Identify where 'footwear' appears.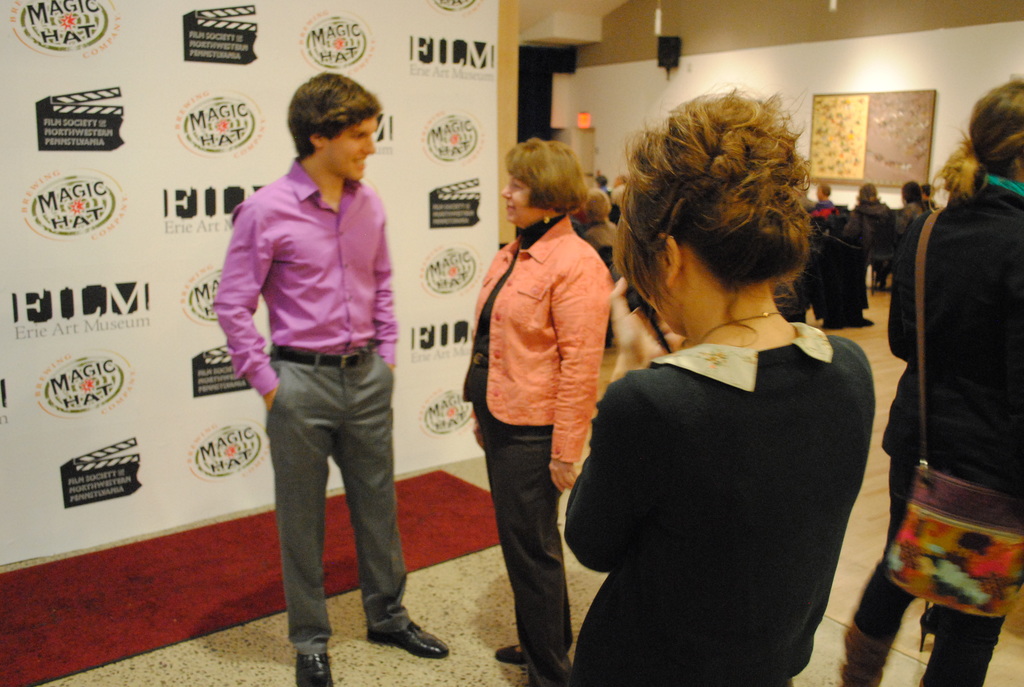
Appears at box=[838, 630, 899, 686].
